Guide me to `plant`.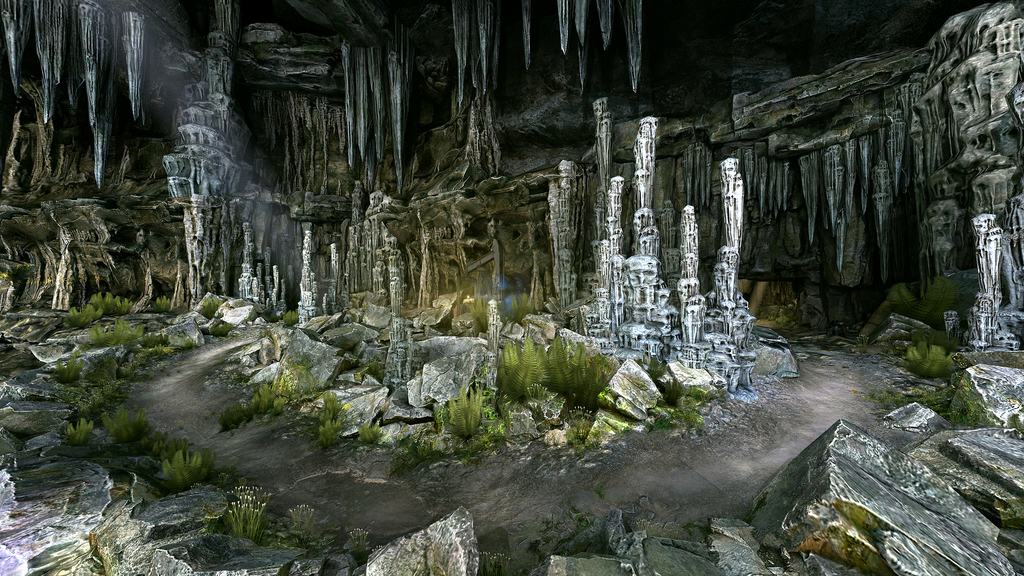
Guidance: (left=660, top=383, right=713, bottom=422).
